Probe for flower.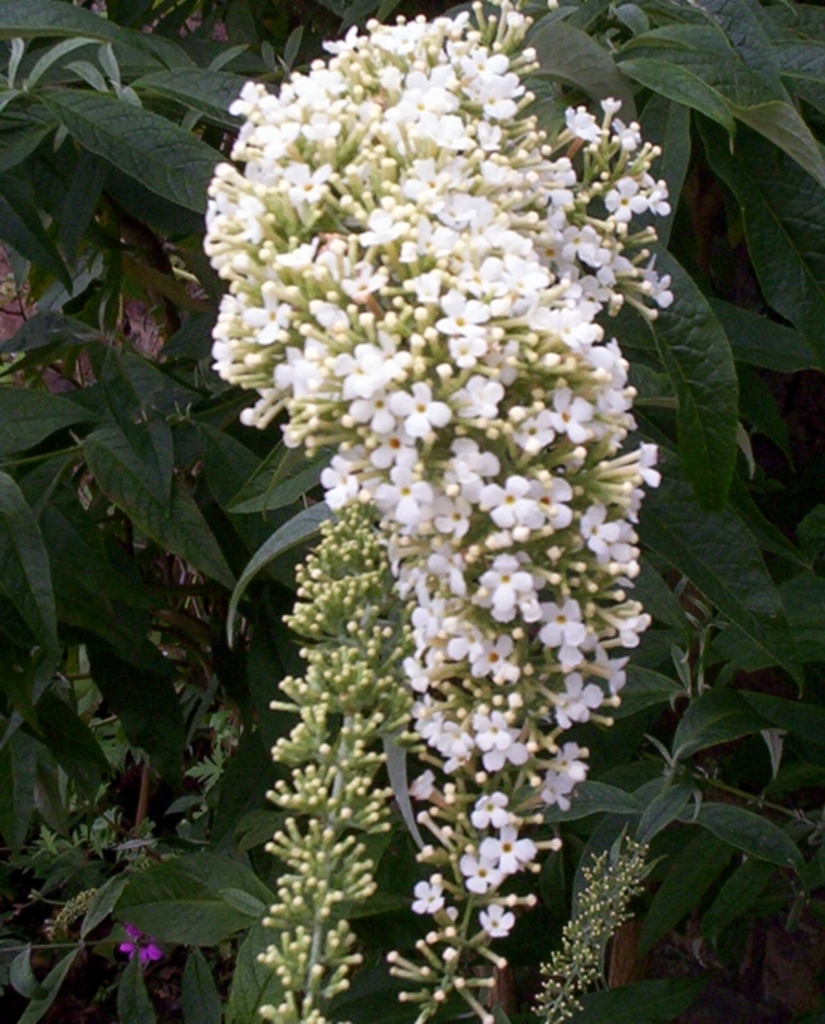
Probe result: box(198, 0, 689, 1023).
